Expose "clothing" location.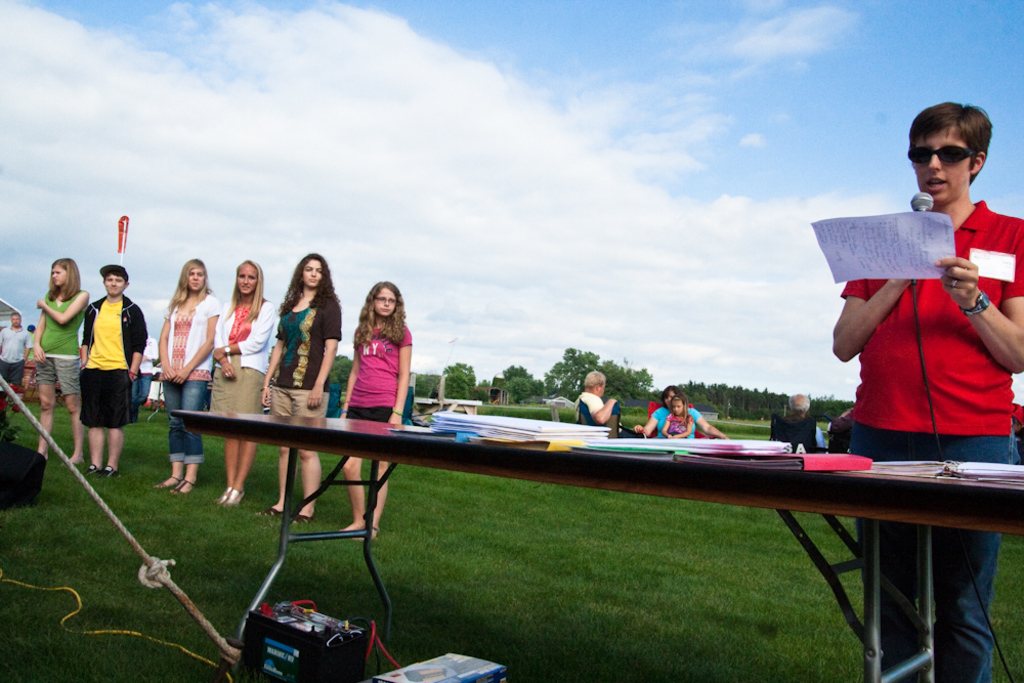
Exposed at pyautogui.locateOnScreen(0, 324, 30, 386).
